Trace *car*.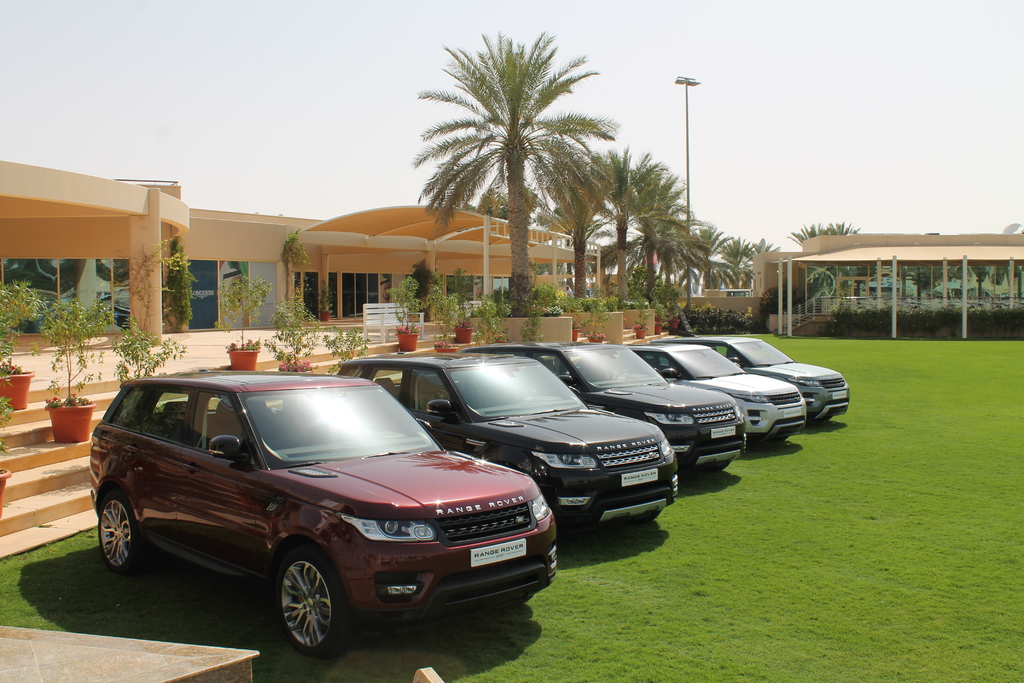
Traced to 50,390,568,644.
